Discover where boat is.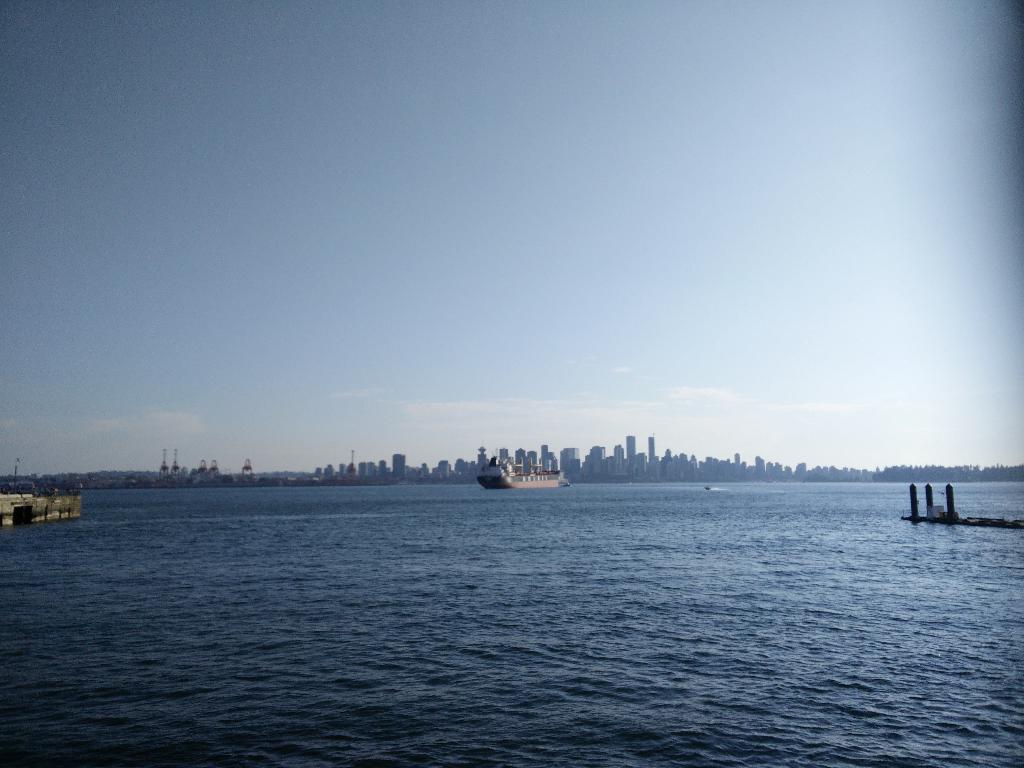
Discovered at <box>479,454,569,488</box>.
